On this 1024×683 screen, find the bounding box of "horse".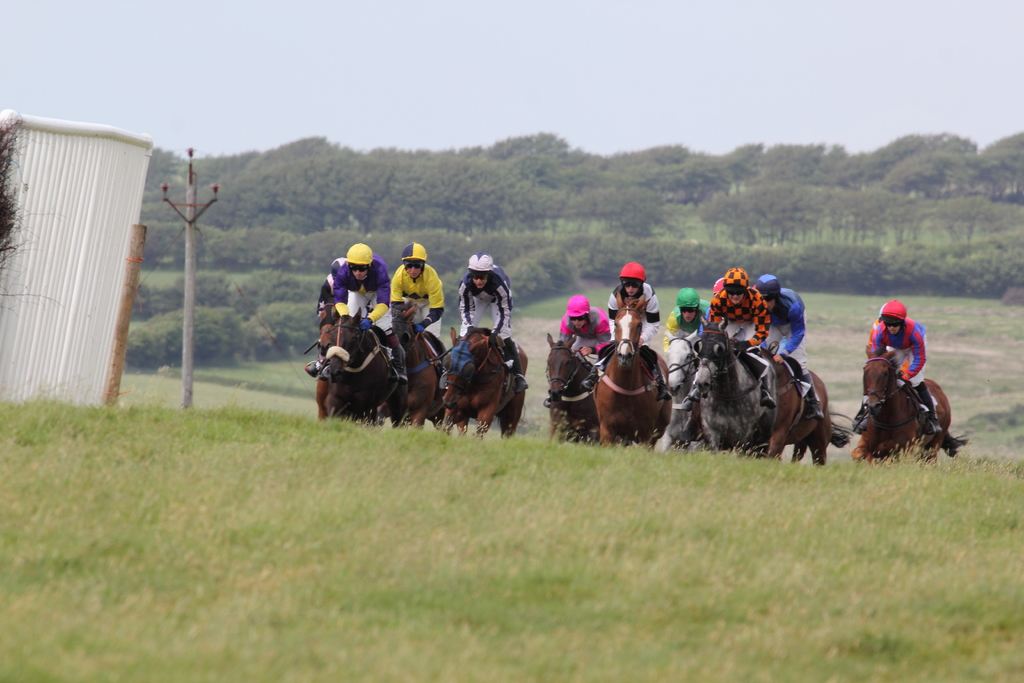
Bounding box: 542,329,598,444.
